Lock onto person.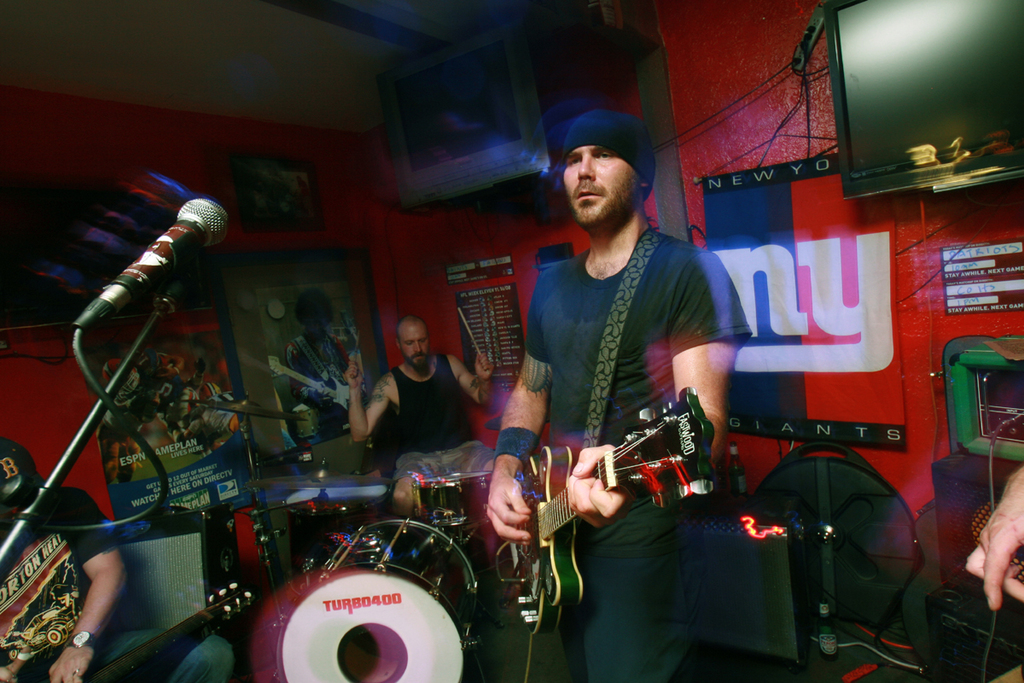
Locked: (0,435,129,682).
